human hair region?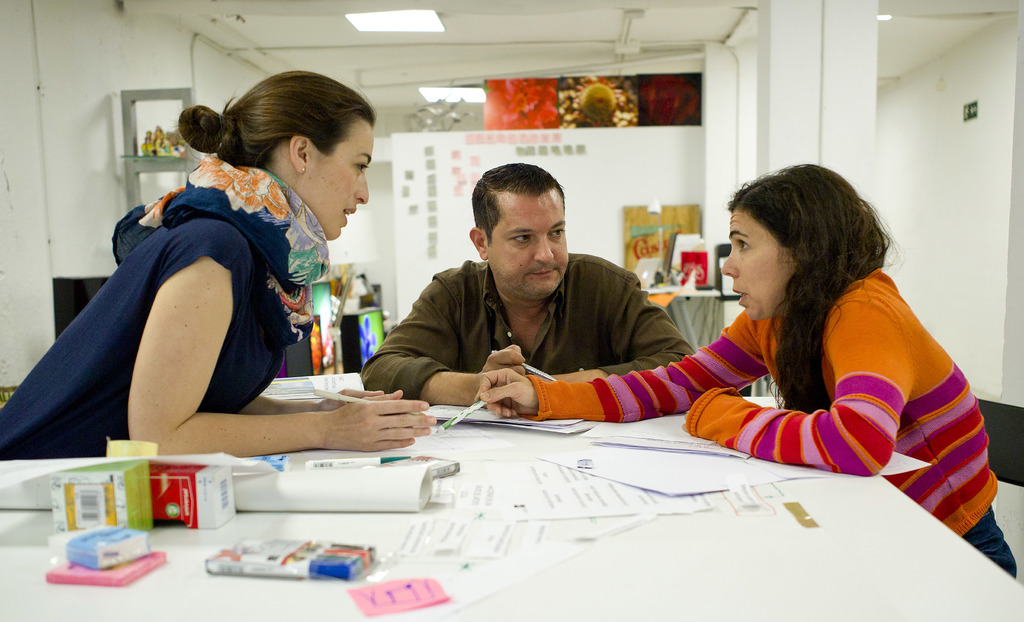
470, 161, 564, 245
